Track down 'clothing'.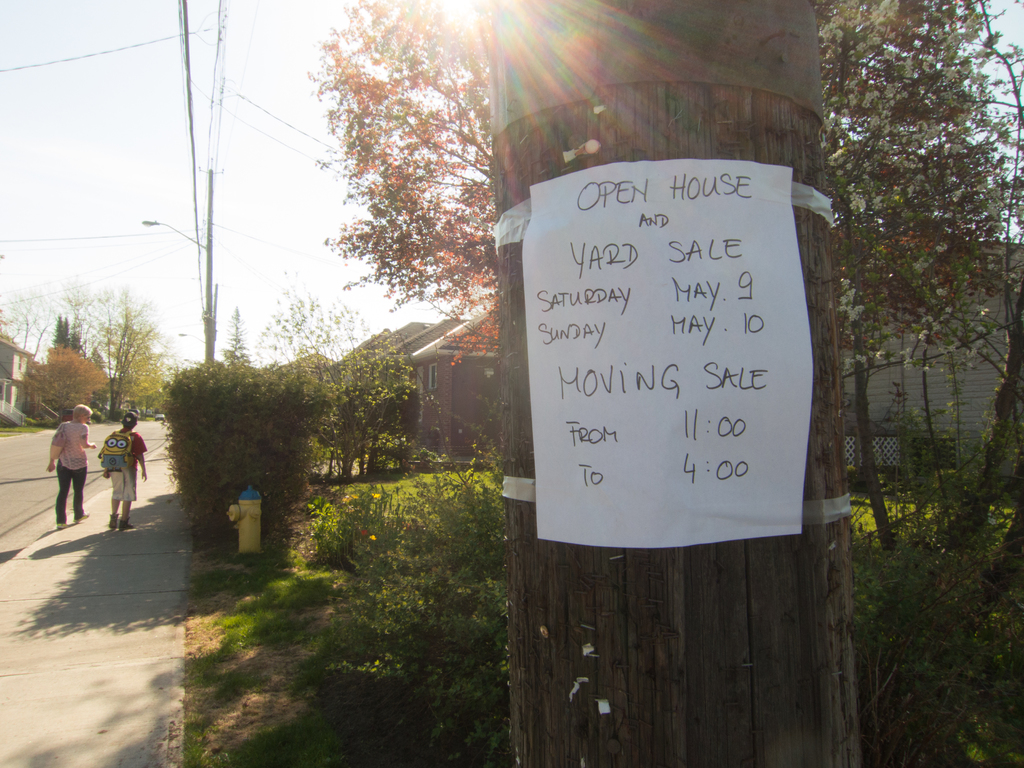
Tracked to x1=48 y1=420 x2=90 y2=524.
